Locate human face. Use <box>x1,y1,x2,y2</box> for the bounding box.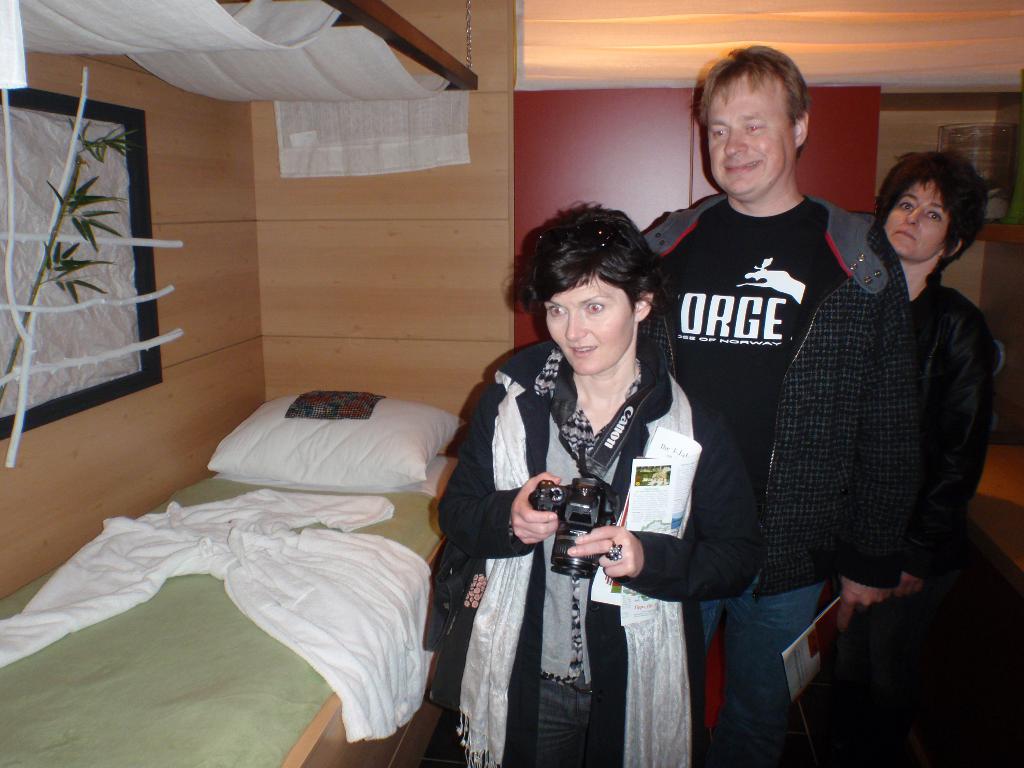
<box>886,171,948,262</box>.
